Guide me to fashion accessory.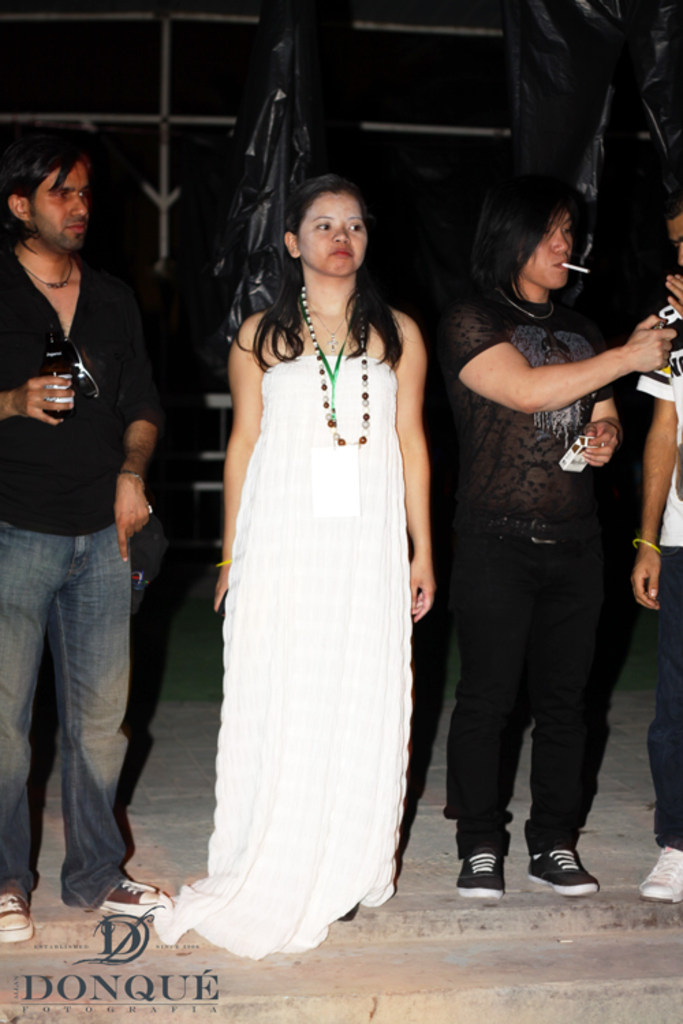
Guidance: [630, 535, 663, 556].
